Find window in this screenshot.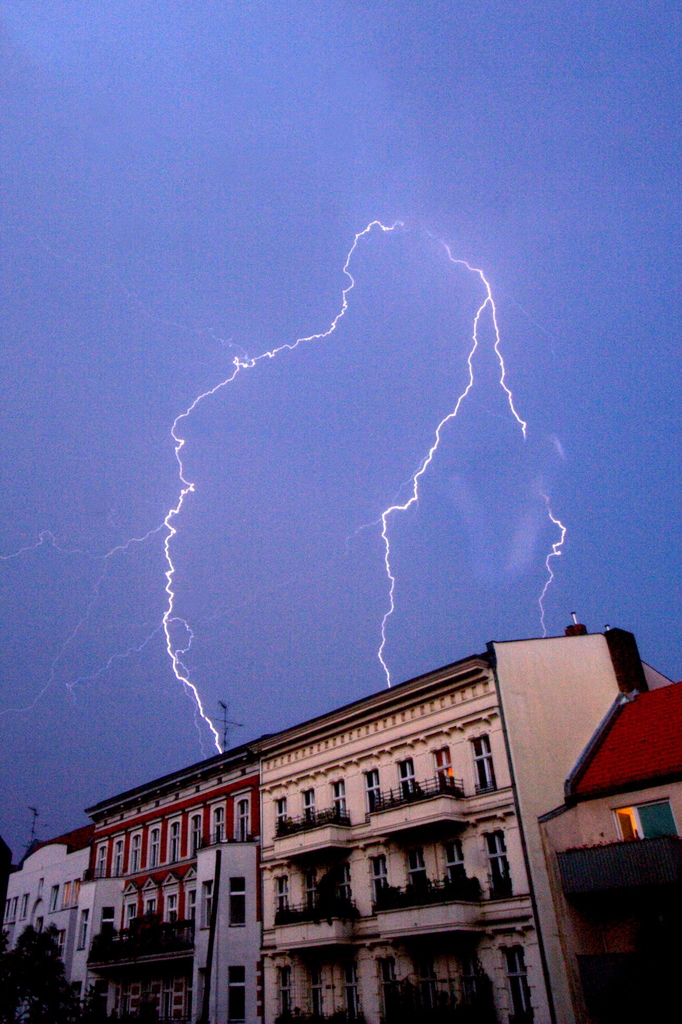
The bounding box for window is bbox(213, 806, 227, 839).
